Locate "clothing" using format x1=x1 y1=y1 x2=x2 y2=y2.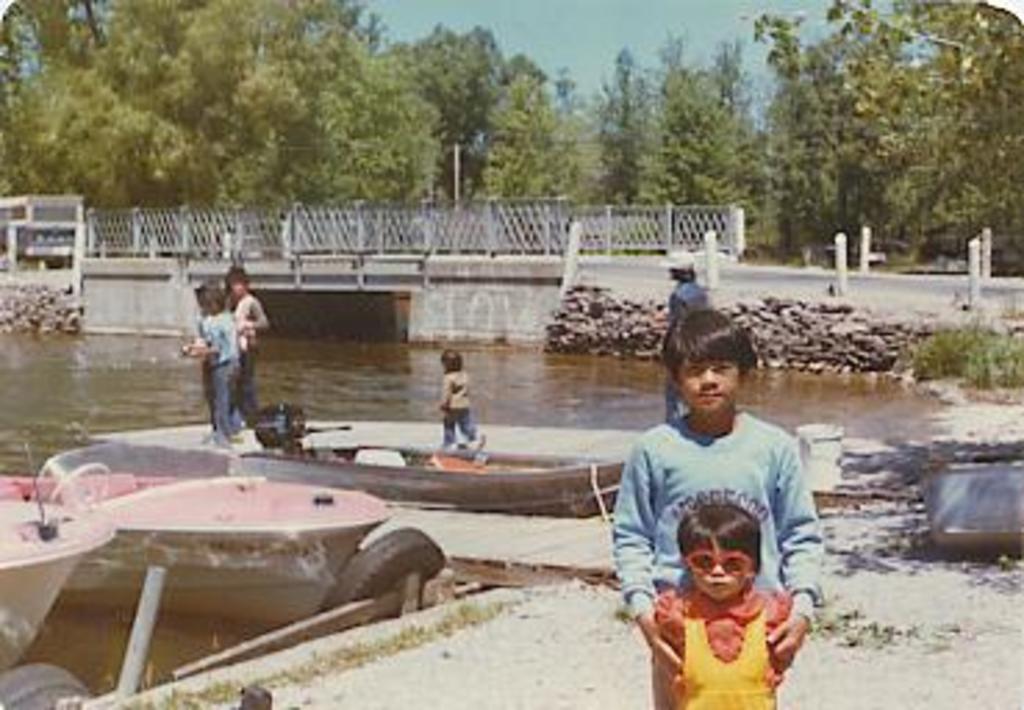
x1=666 y1=582 x2=788 y2=707.
